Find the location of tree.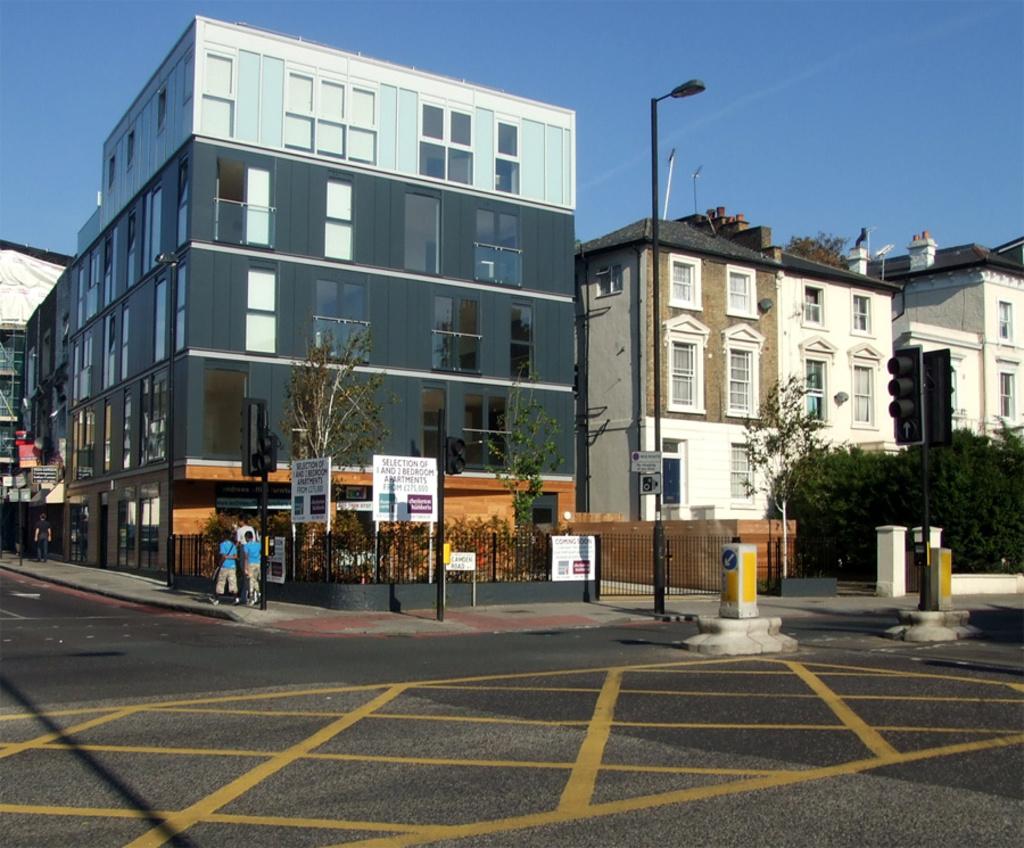
Location: Rect(767, 414, 1023, 573).
